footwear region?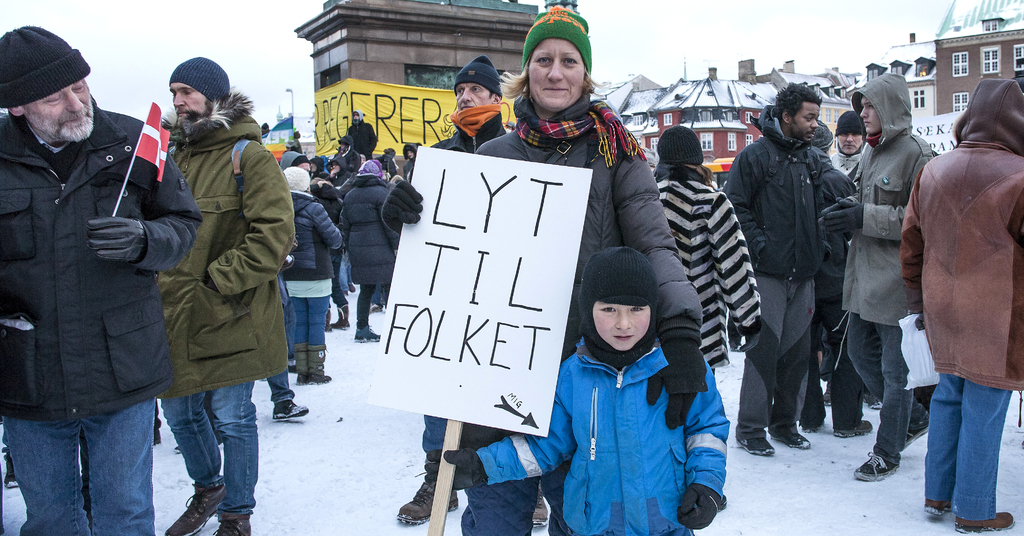
box=[164, 484, 231, 535]
